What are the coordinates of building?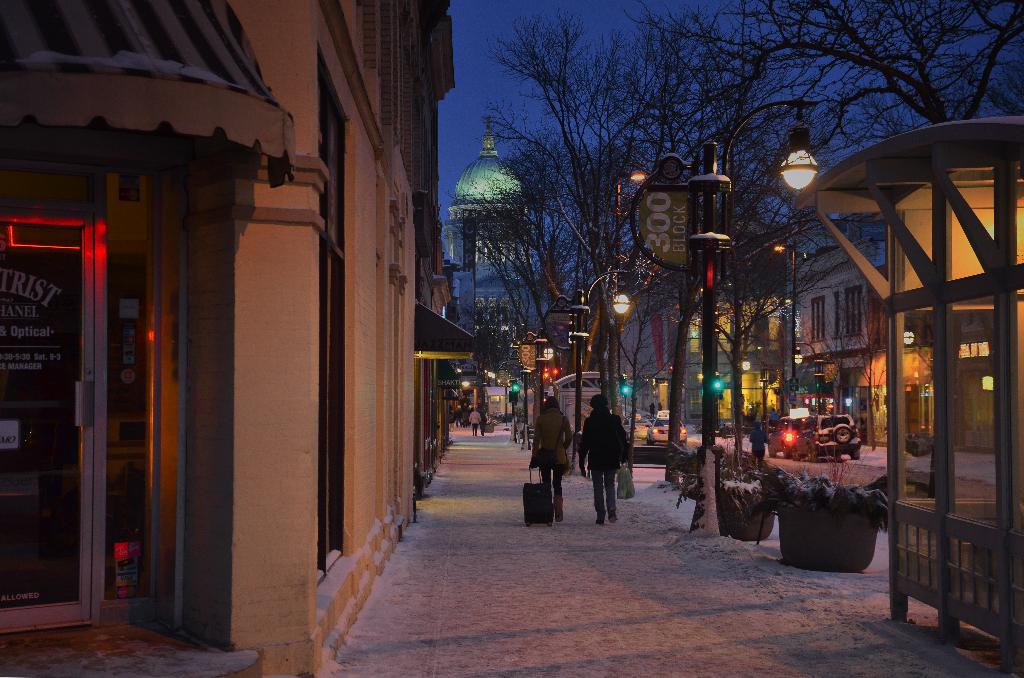
[x1=447, y1=113, x2=552, y2=424].
